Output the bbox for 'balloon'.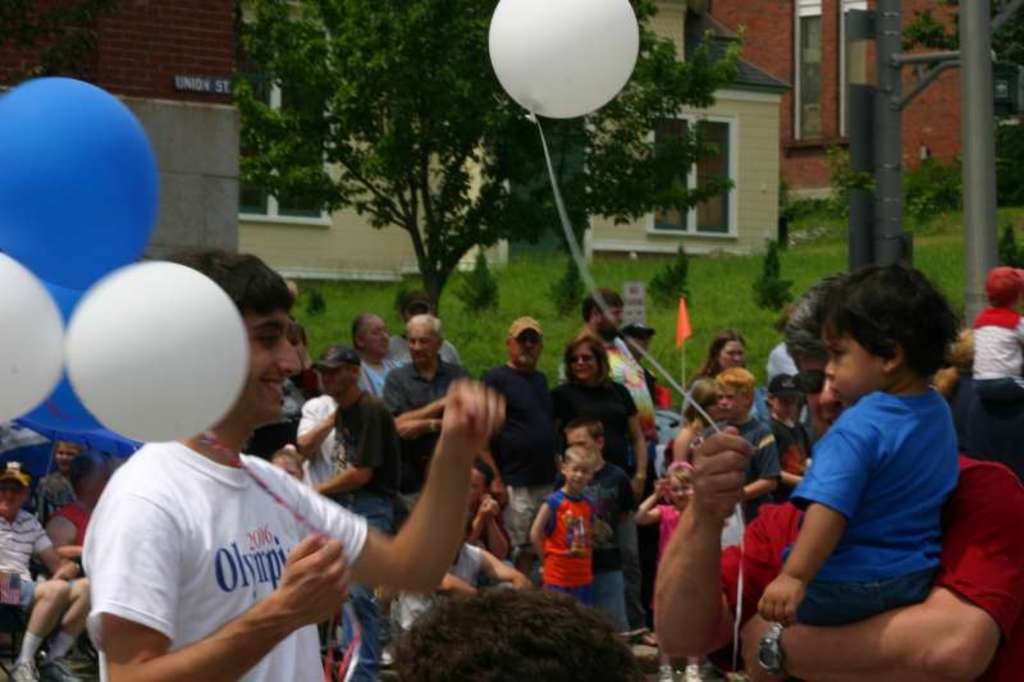
left=0, top=73, right=160, bottom=288.
